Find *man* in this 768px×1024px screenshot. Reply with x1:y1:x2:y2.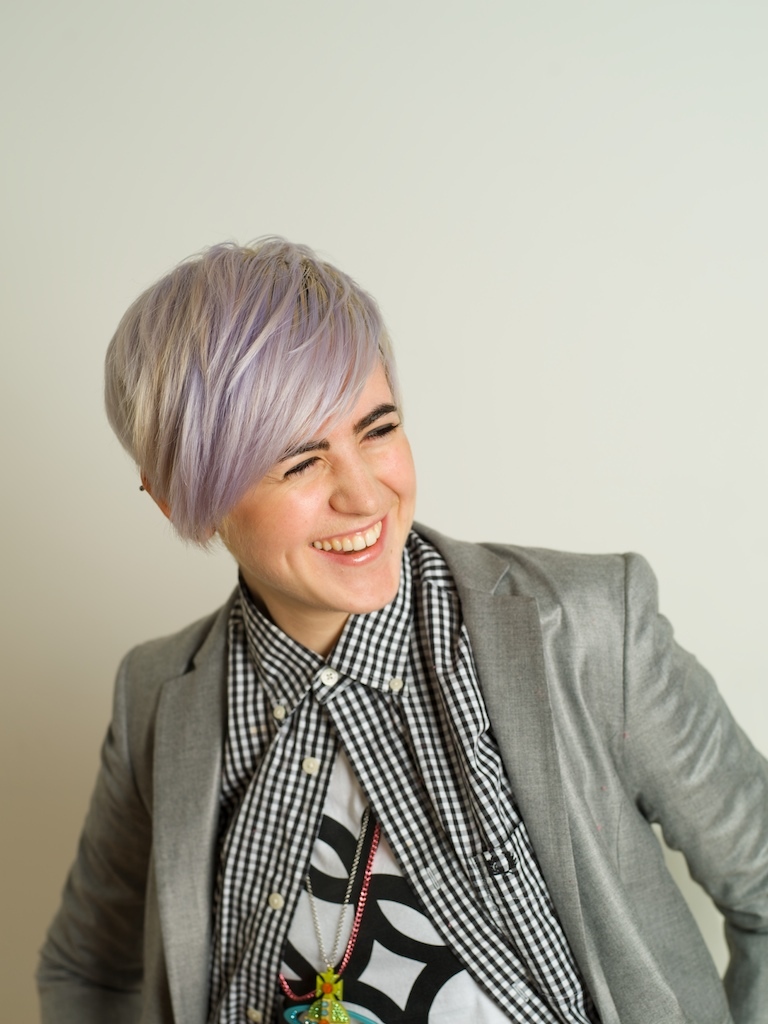
18:227:737:1016.
